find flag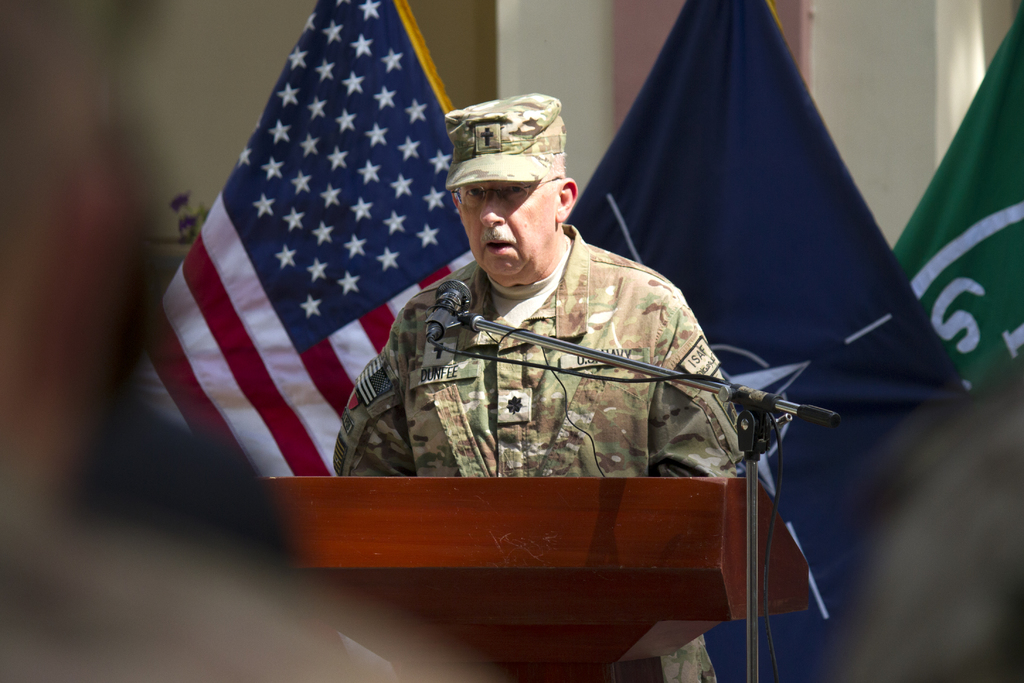
166, 0, 458, 531
